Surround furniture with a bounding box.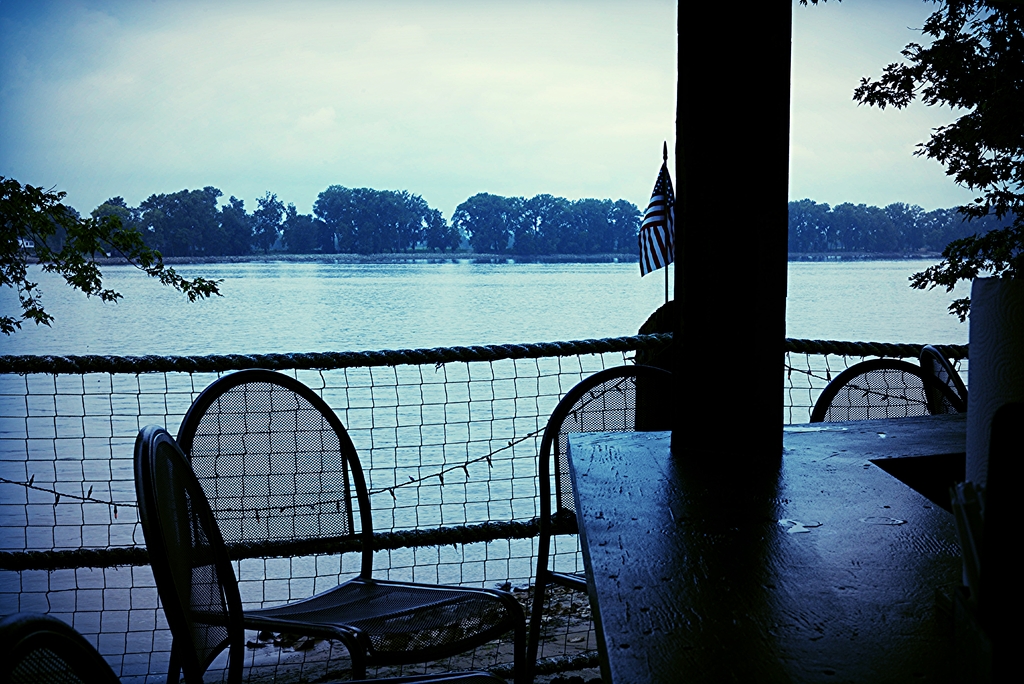
box(174, 367, 527, 683).
